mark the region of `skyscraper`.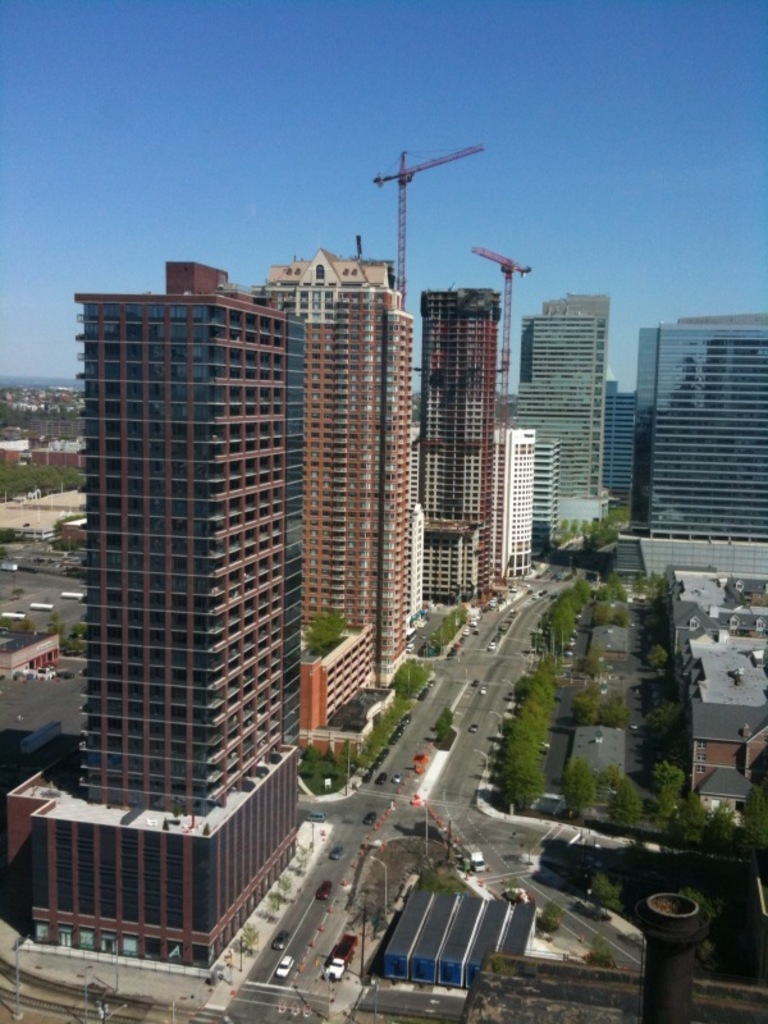
Region: (x1=625, y1=306, x2=767, y2=544).
